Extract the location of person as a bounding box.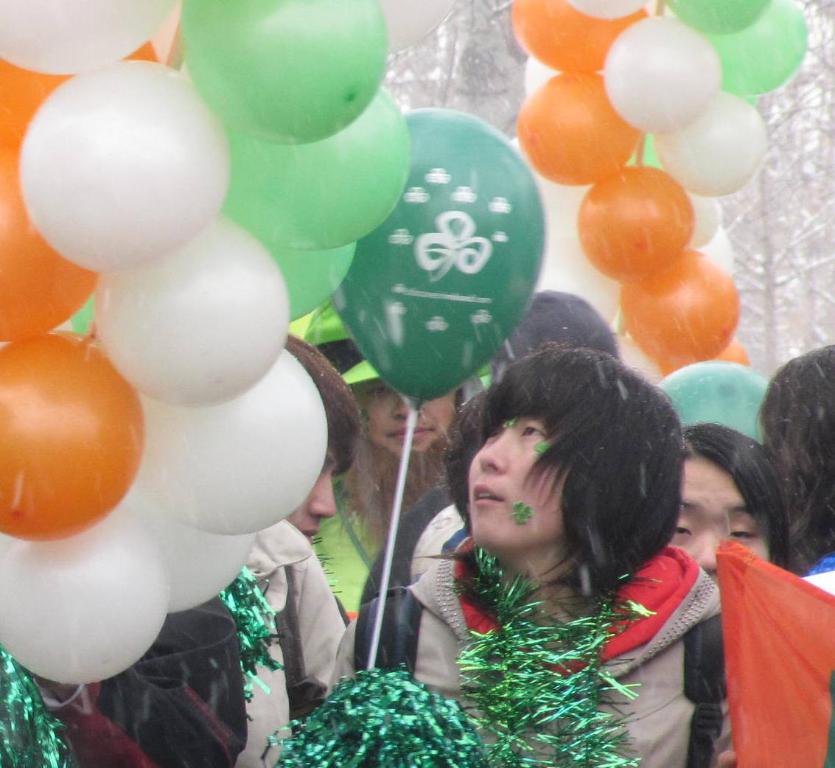
{"x1": 725, "y1": 346, "x2": 834, "y2": 767}.
